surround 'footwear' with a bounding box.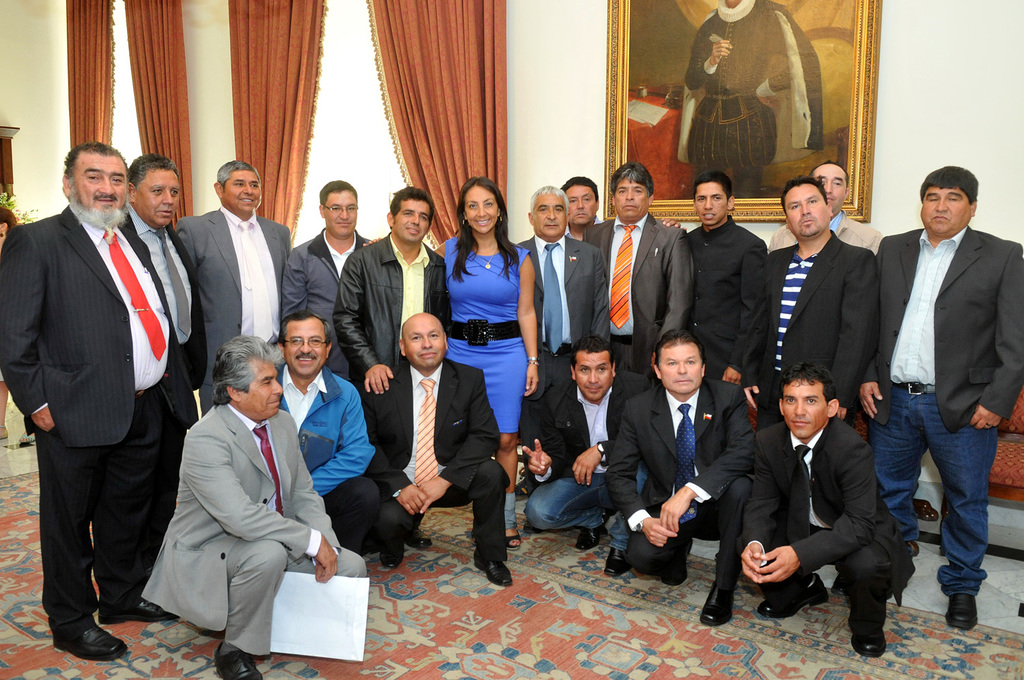
x1=471 y1=540 x2=515 y2=591.
